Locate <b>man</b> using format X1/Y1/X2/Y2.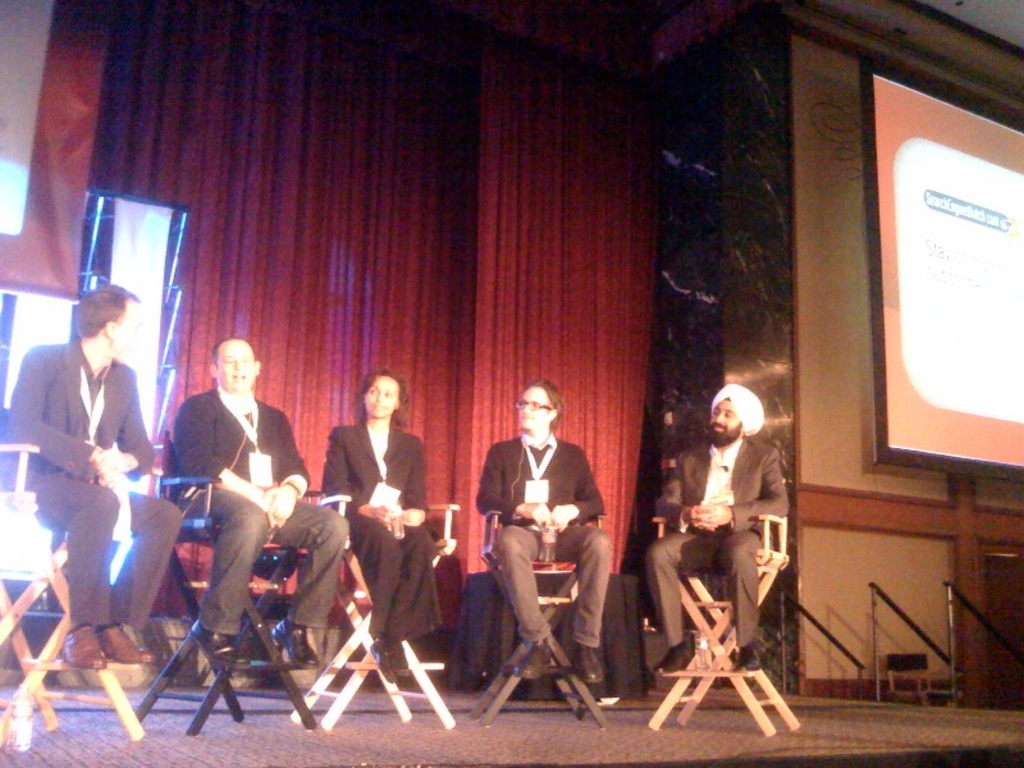
0/279/178/668.
